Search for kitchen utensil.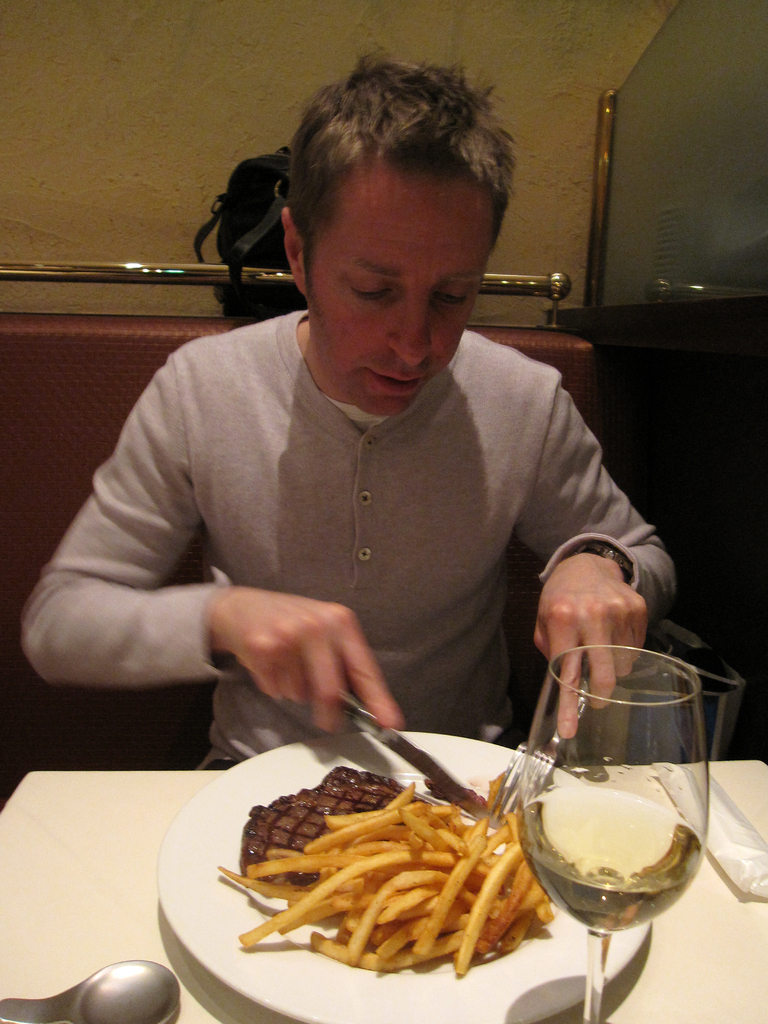
Found at Rect(497, 669, 585, 824).
